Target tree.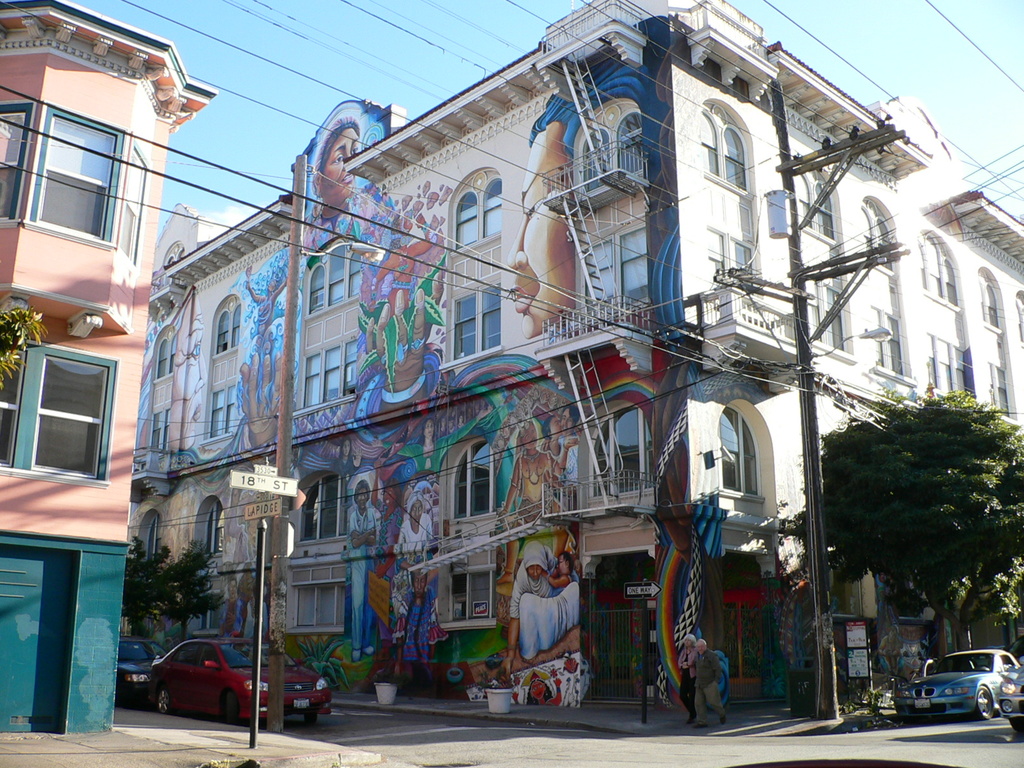
Target region: [0,298,49,394].
